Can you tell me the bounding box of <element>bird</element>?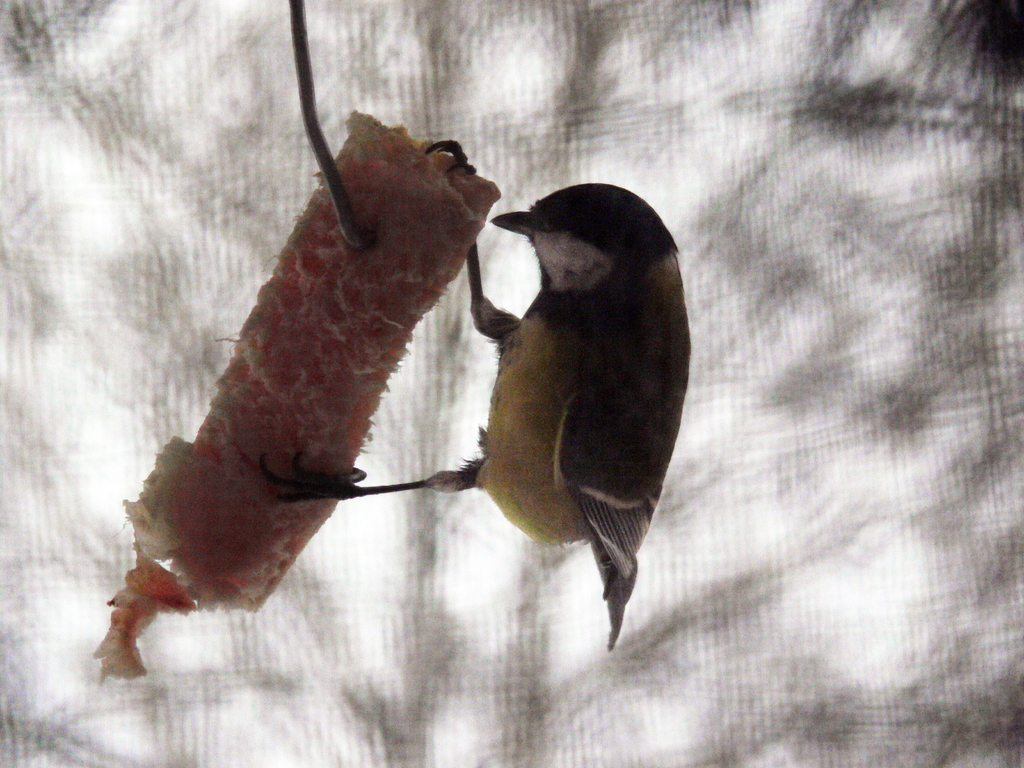
[284,168,703,651].
